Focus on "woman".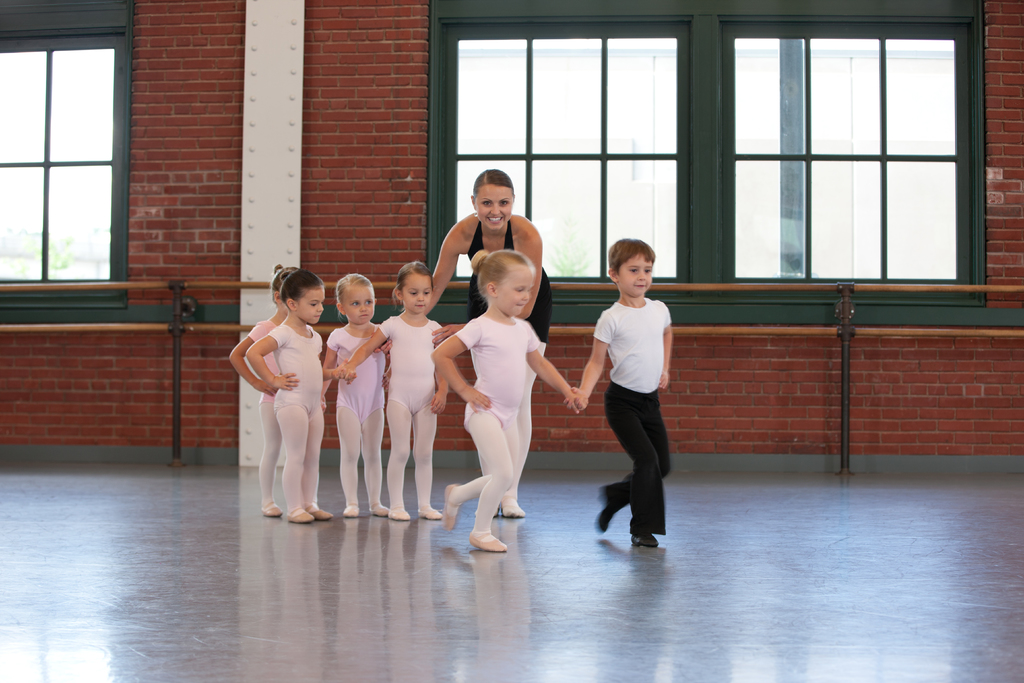
Focused at bbox=(423, 167, 555, 518).
